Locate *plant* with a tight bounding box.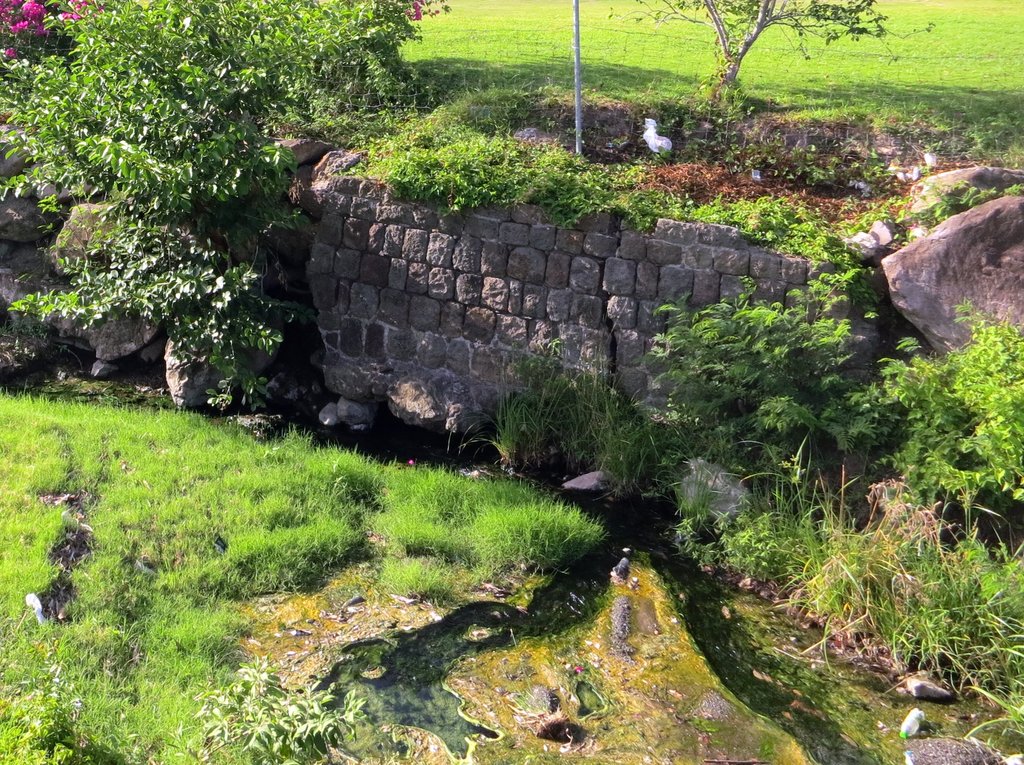
[474, 340, 648, 481].
